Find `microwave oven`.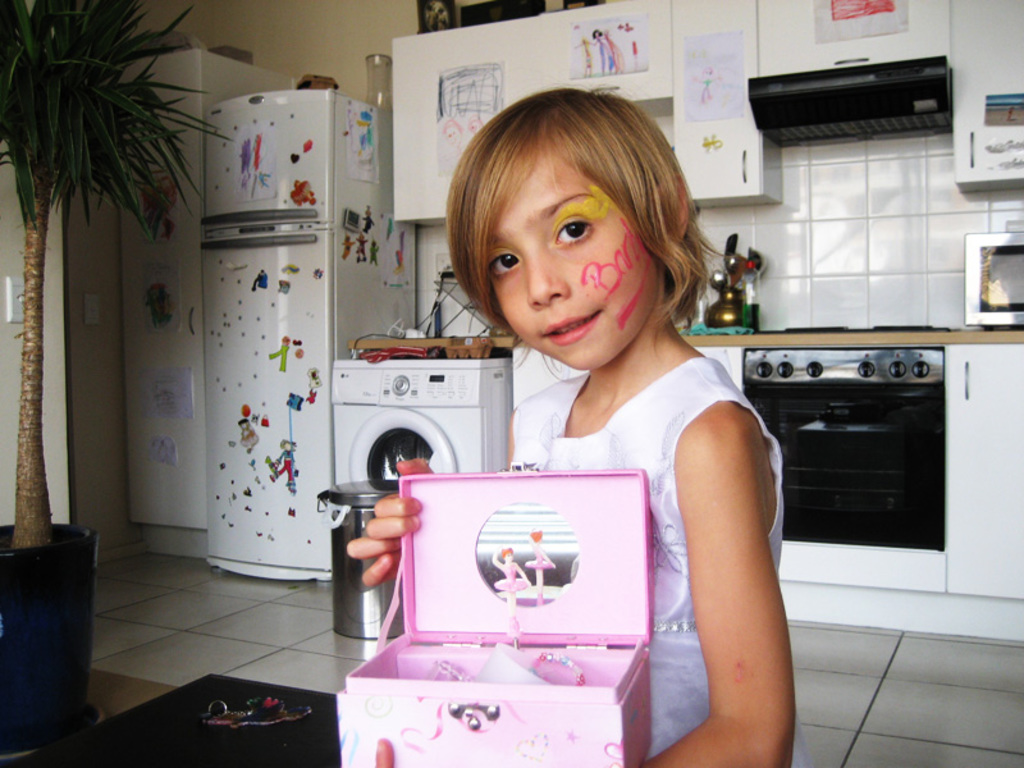
select_region(963, 230, 1023, 326).
